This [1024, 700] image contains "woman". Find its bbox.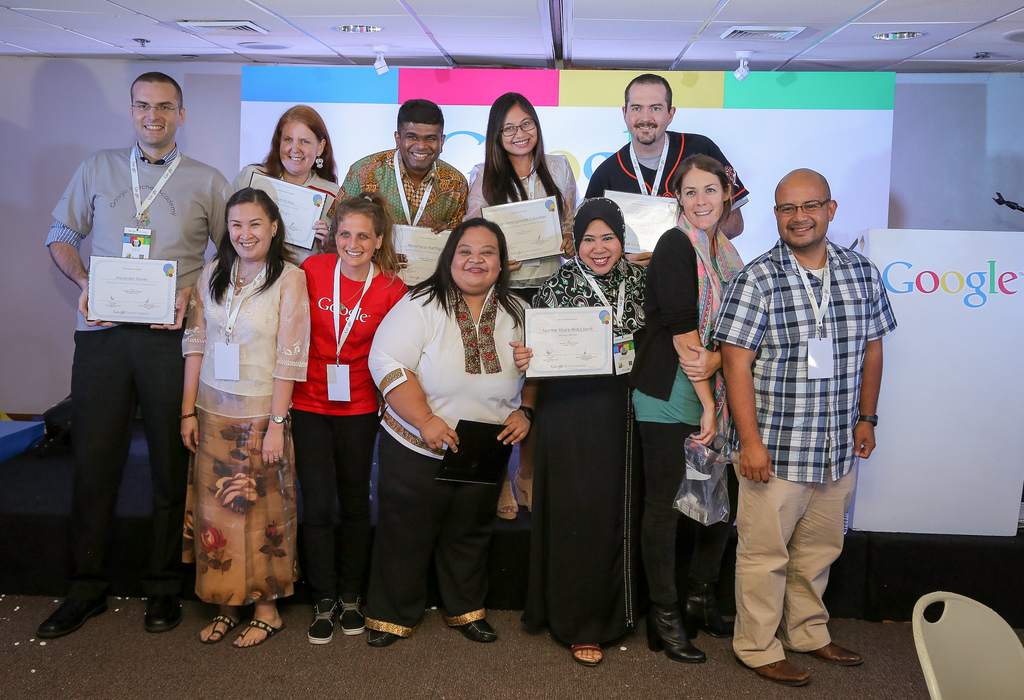
BBox(229, 102, 344, 267).
